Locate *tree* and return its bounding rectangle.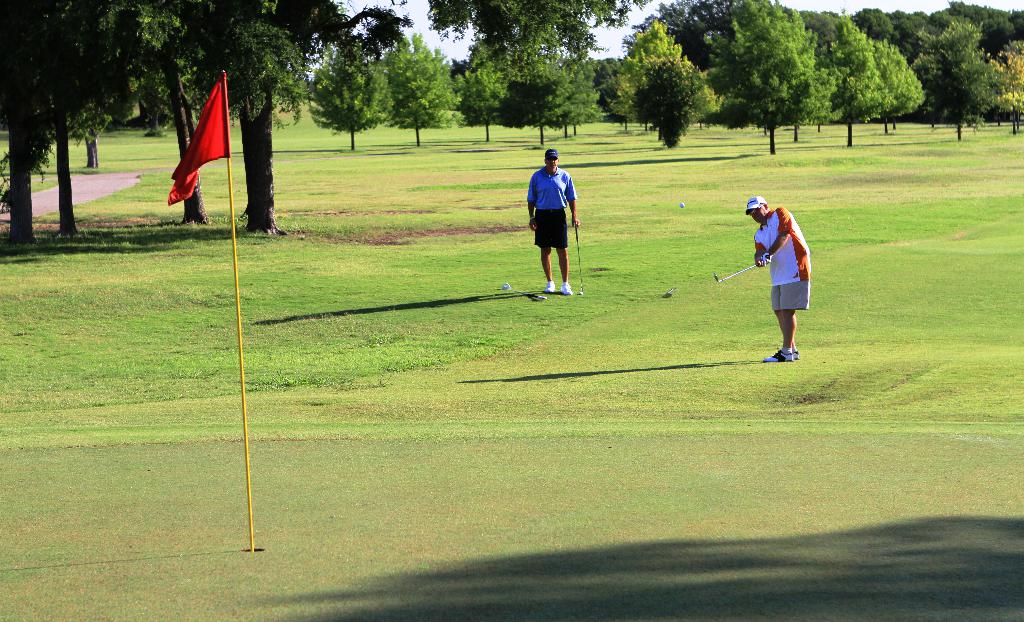
{"left": 632, "top": 45, "right": 717, "bottom": 146}.
